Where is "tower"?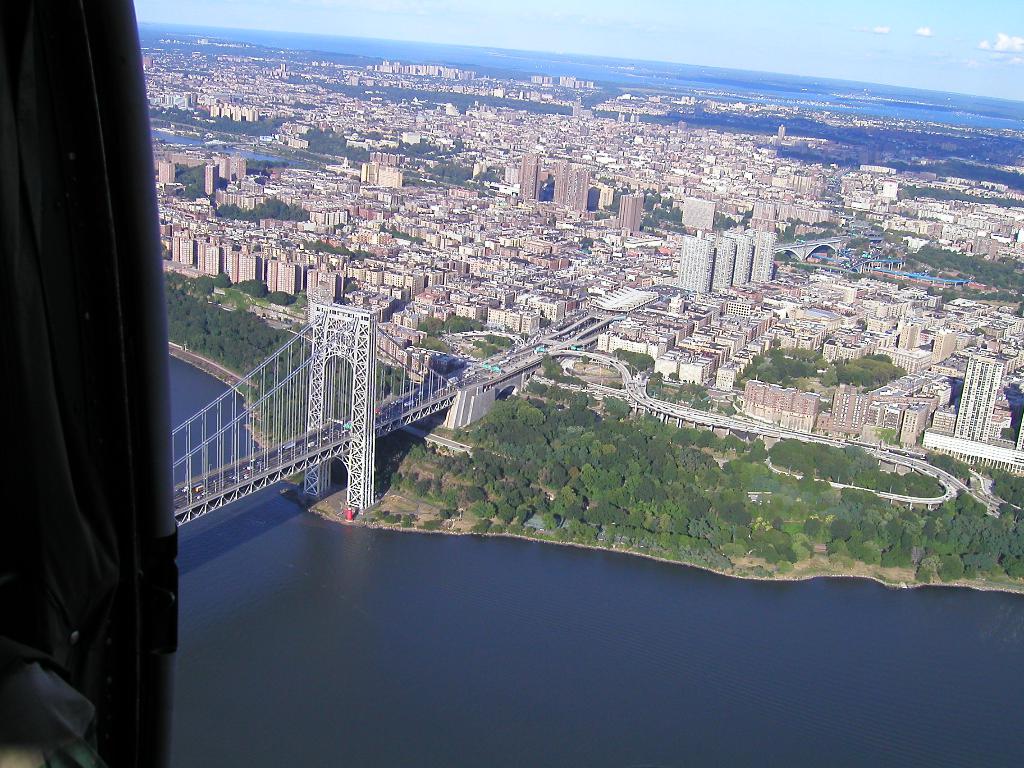
(733,244,759,284).
